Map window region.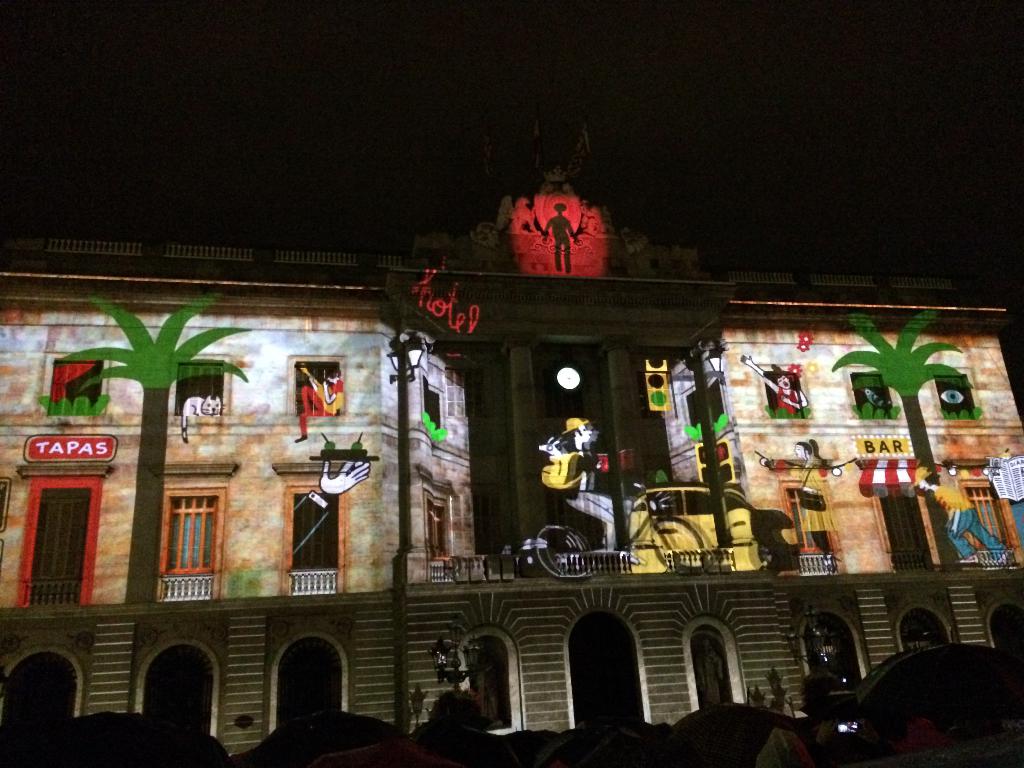
Mapped to bbox=(422, 378, 446, 434).
